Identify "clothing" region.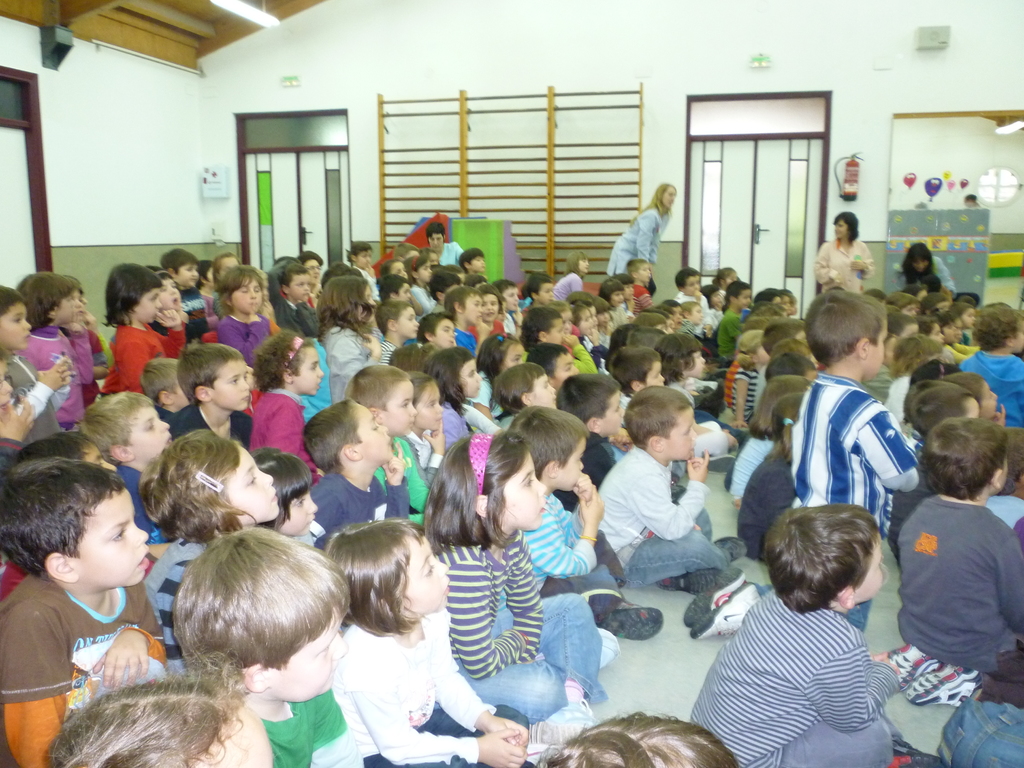
Region: (left=692, top=569, right=923, bottom=762).
